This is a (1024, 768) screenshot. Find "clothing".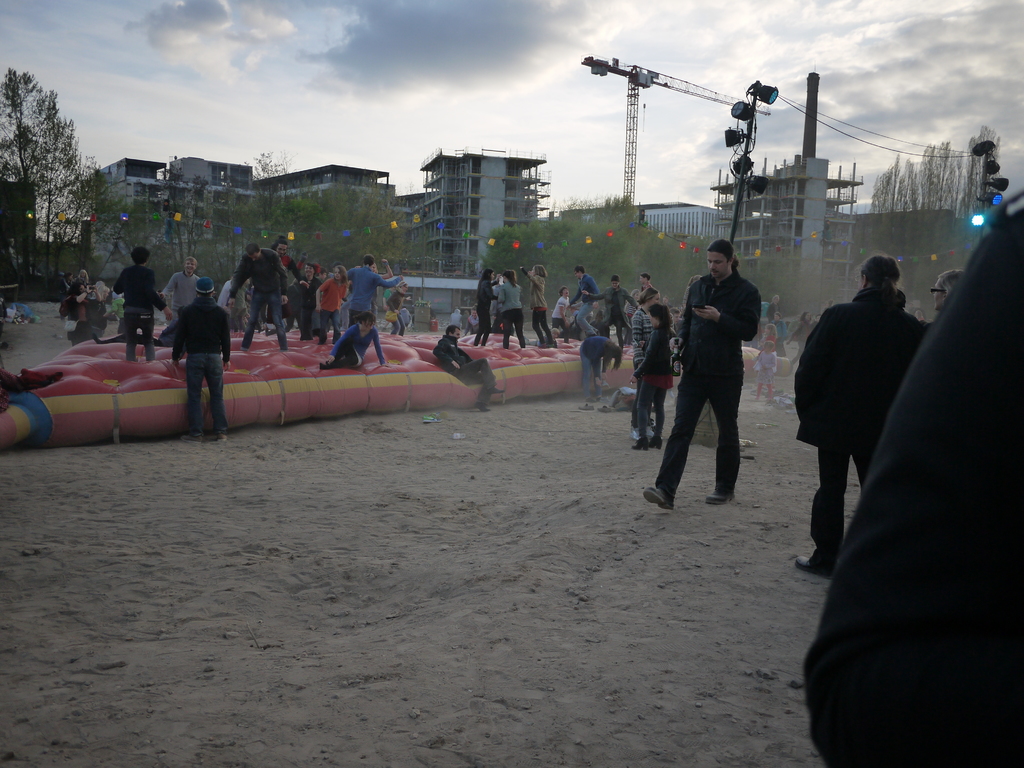
Bounding box: rect(428, 330, 507, 407).
